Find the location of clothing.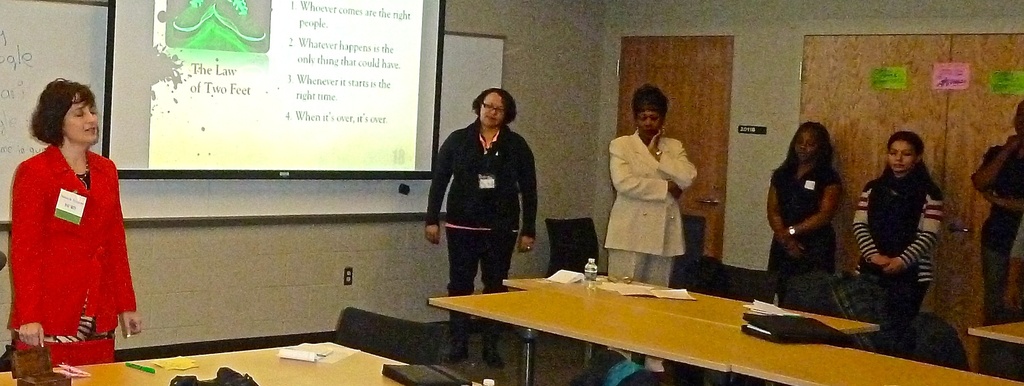
Location: [854, 172, 947, 278].
